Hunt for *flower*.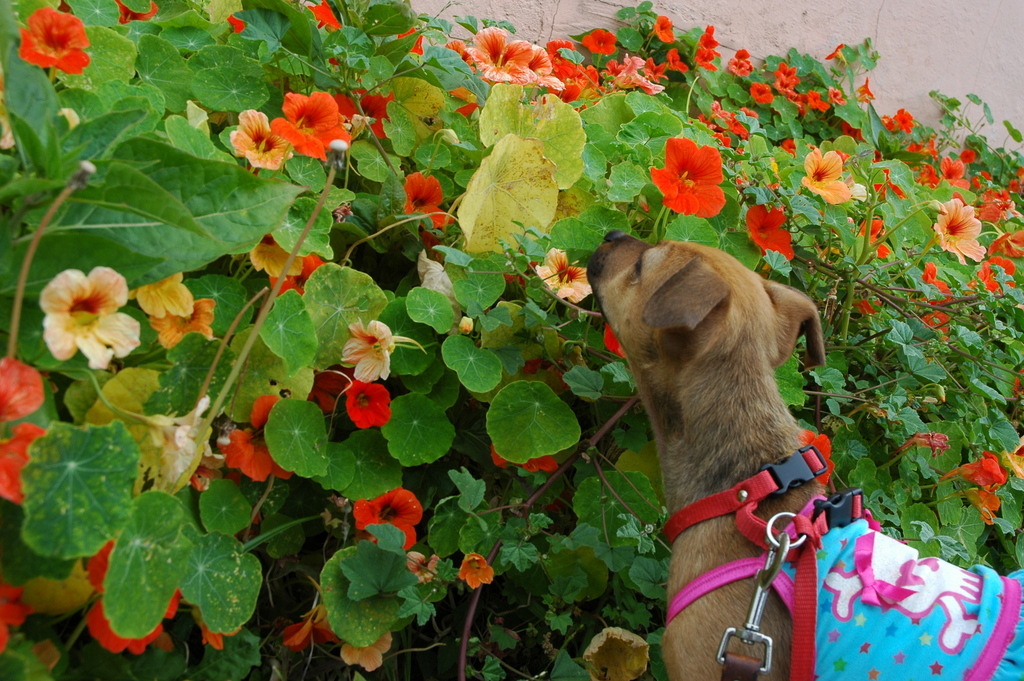
Hunted down at Rect(303, 367, 360, 414).
